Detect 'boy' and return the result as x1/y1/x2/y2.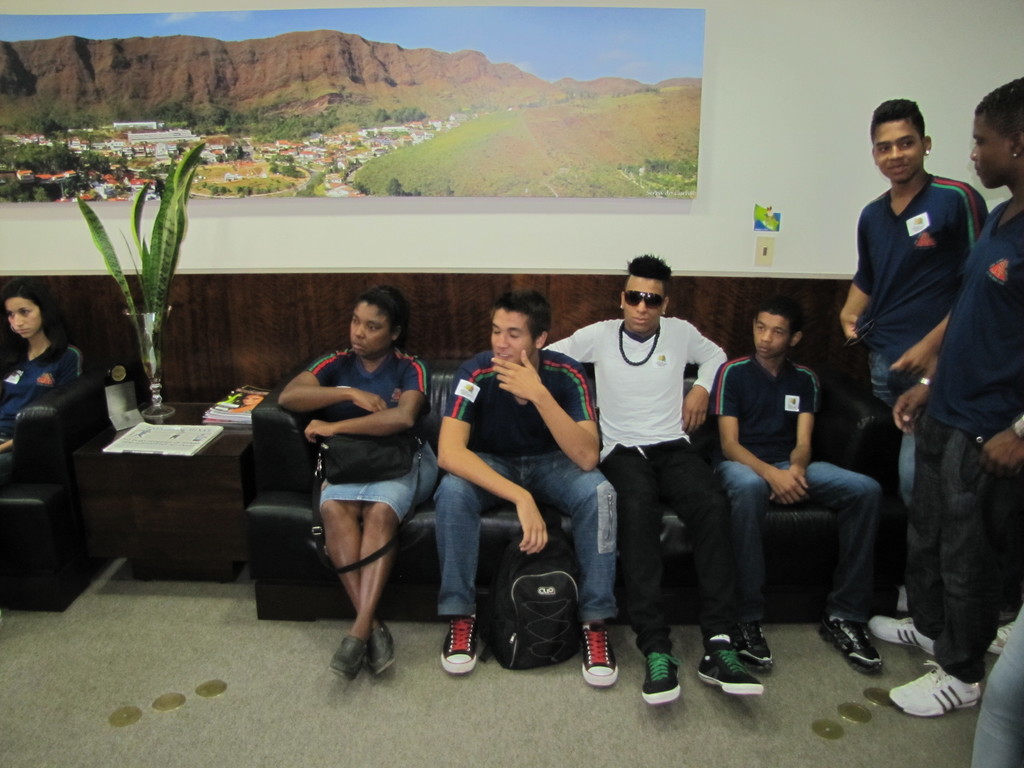
714/295/885/671.
